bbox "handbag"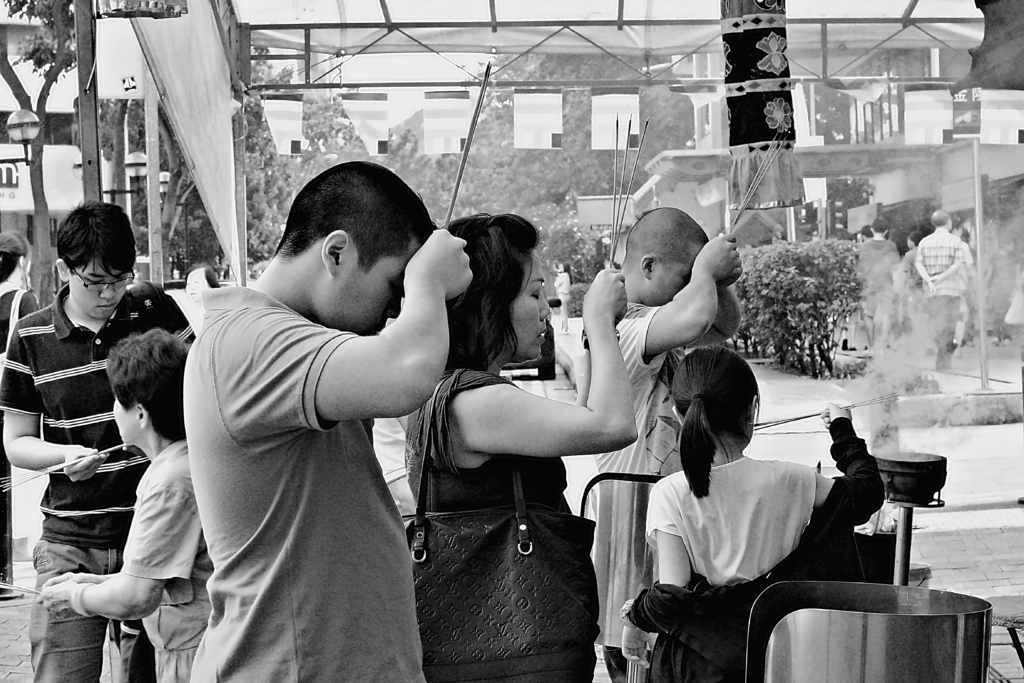
bbox=(402, 379, 596, 682)
